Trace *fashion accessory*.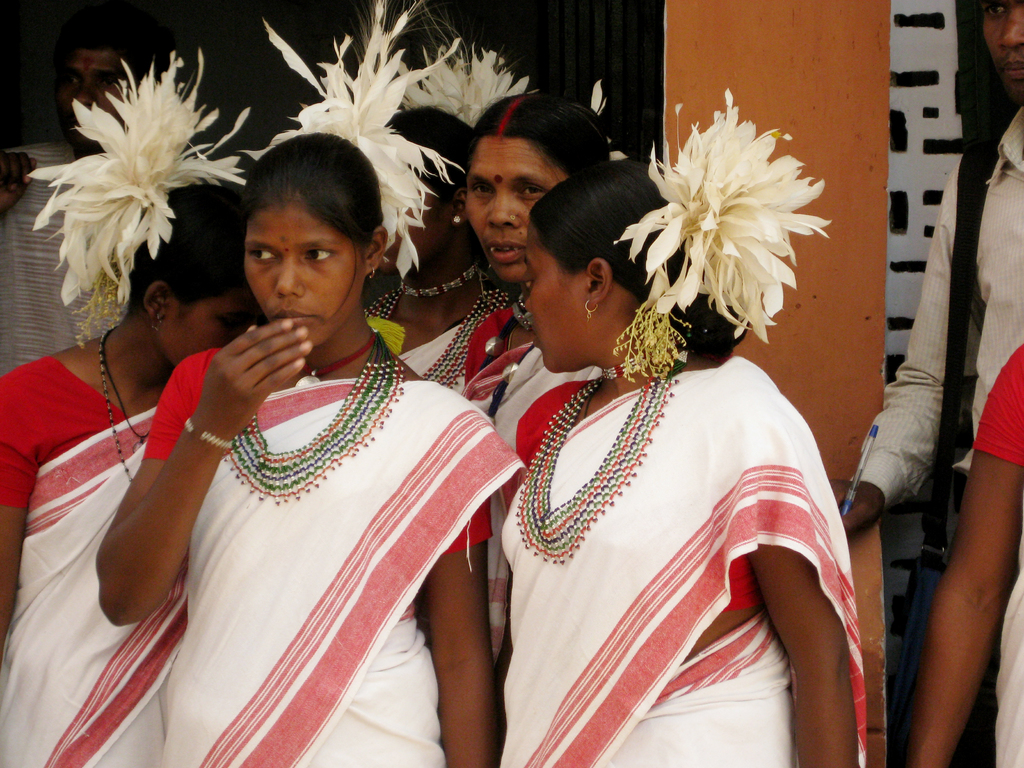
Traced to x1=29, y1=47, x2=237, y2=354.
